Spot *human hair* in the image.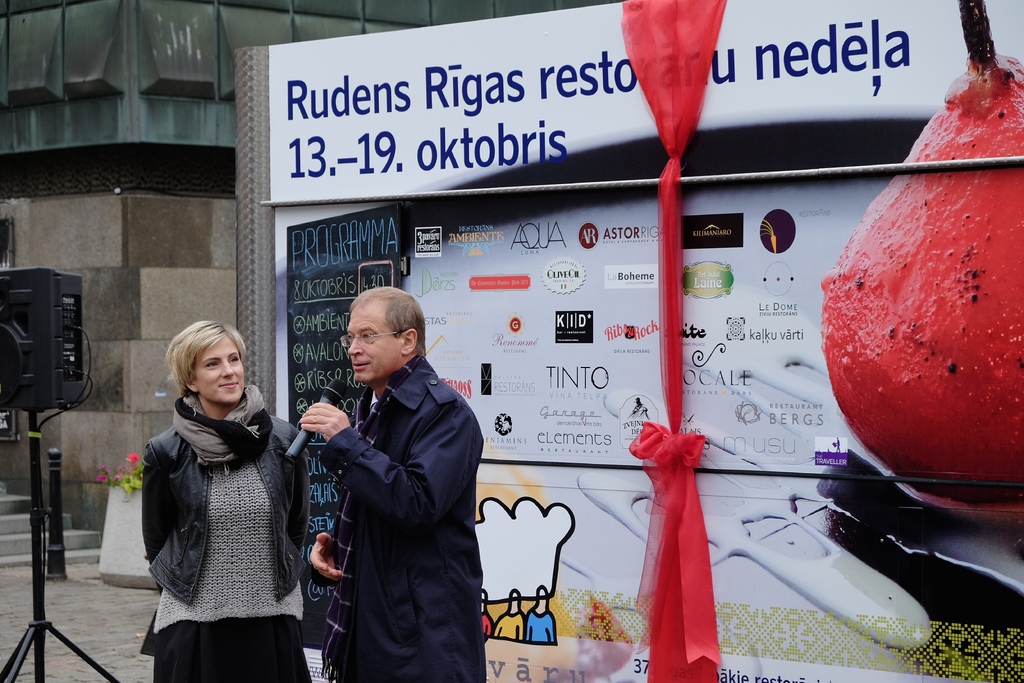
*human hair* found at bbox=(168, 317, 247, 393).
